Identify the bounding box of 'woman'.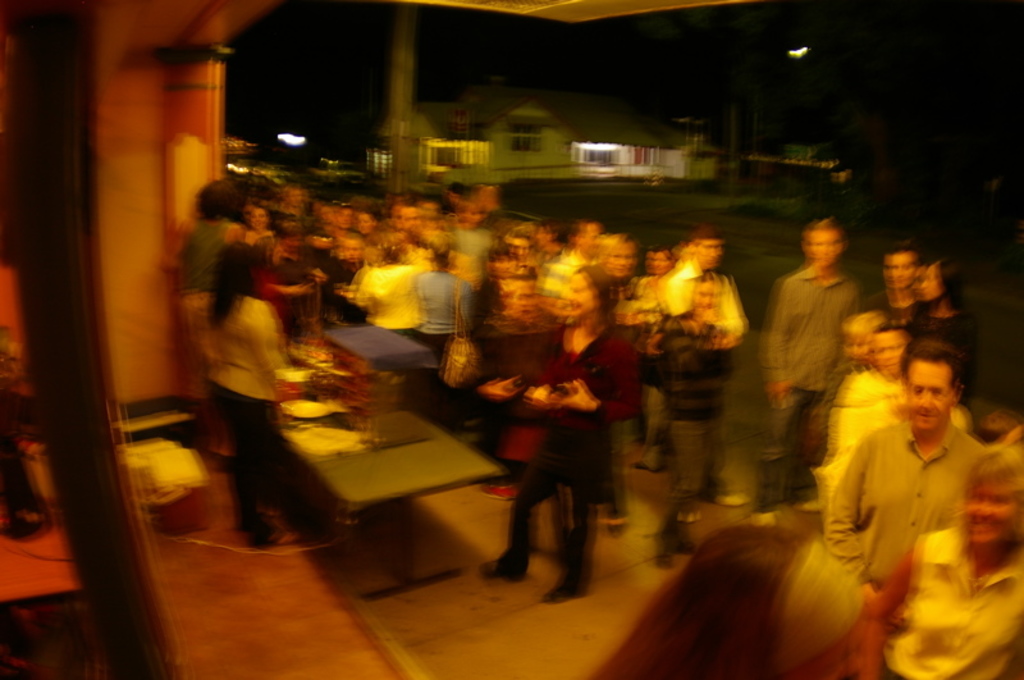
crop(596, 517, 863, 679).
